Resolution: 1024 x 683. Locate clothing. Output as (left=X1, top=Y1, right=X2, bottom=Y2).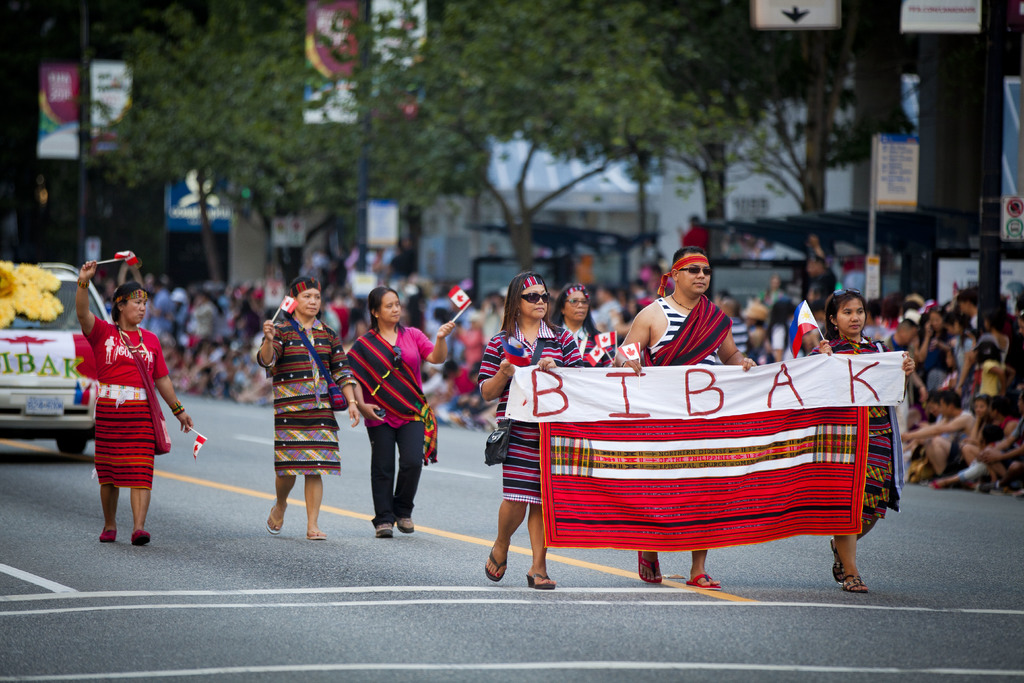
(left=1011, top=411, right=1023, bottom=465).
